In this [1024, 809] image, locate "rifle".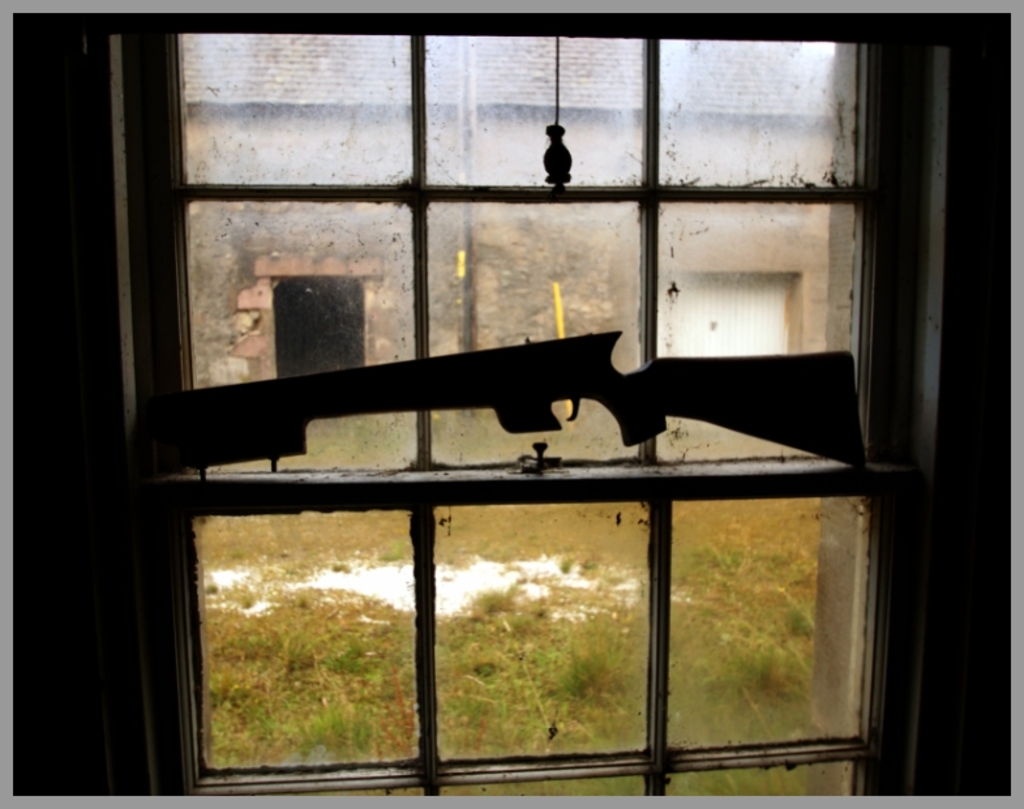
Bounding box: select_region(127, 330, 861, 458).
